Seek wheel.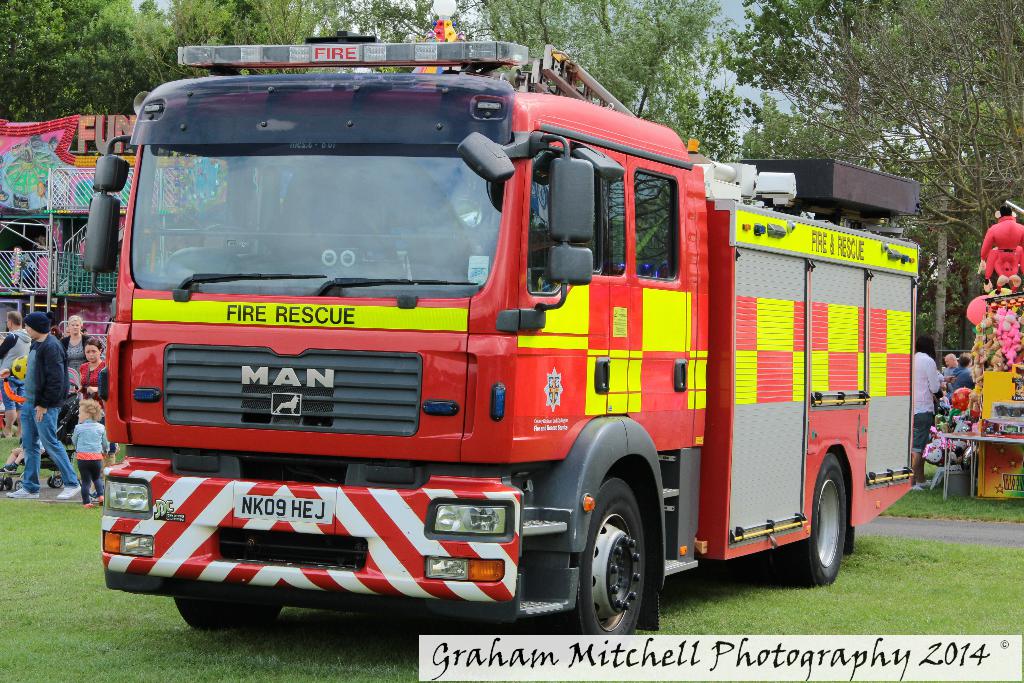
rect(578, 473, 649, 632).
